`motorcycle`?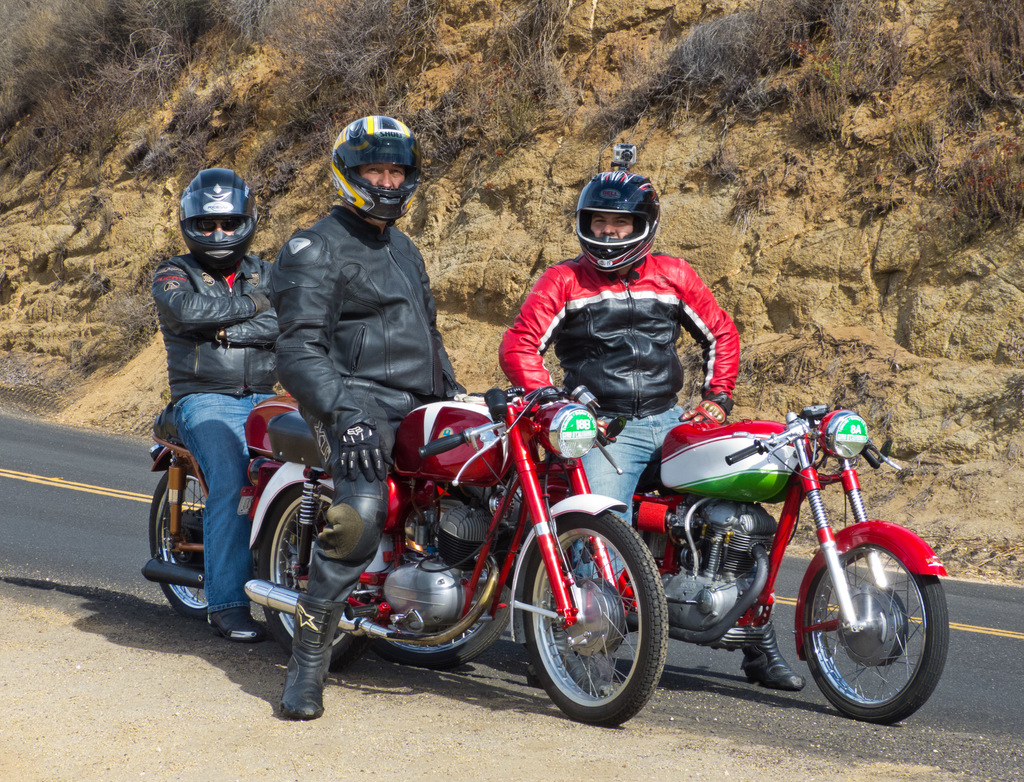
237, 384, 666, 728
